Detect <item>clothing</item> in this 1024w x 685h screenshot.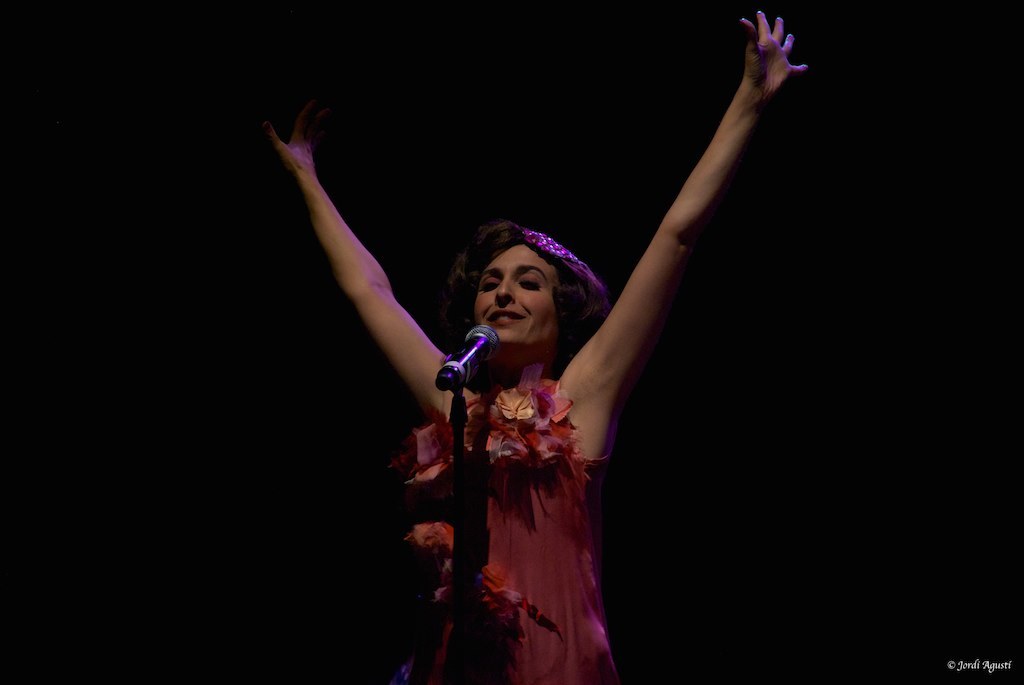
Detection: x1=405, y1=373, x2=623, y2=684.
